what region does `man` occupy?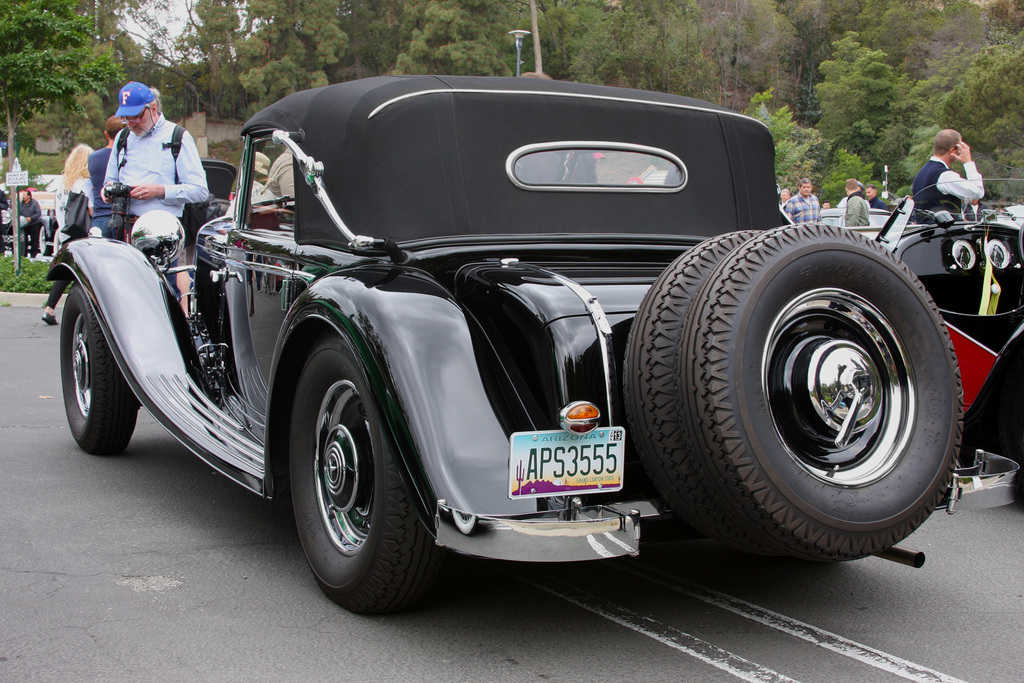
bbox(967, 194, 985, 224).
